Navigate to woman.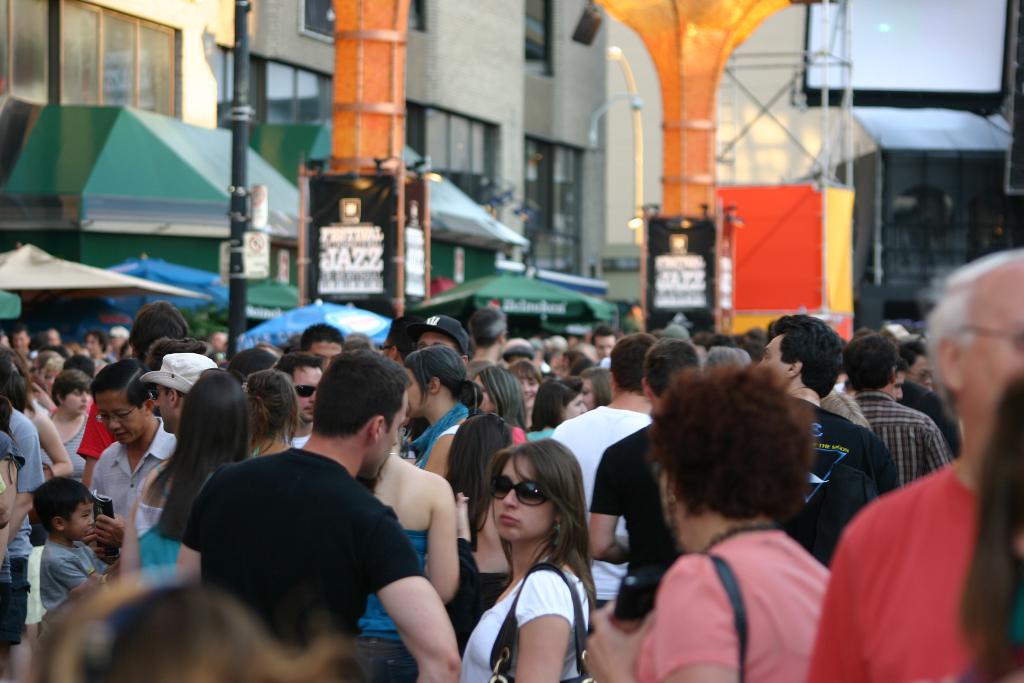
Navigation target: <bbox>452, 429, 588, 682</bbox>.
